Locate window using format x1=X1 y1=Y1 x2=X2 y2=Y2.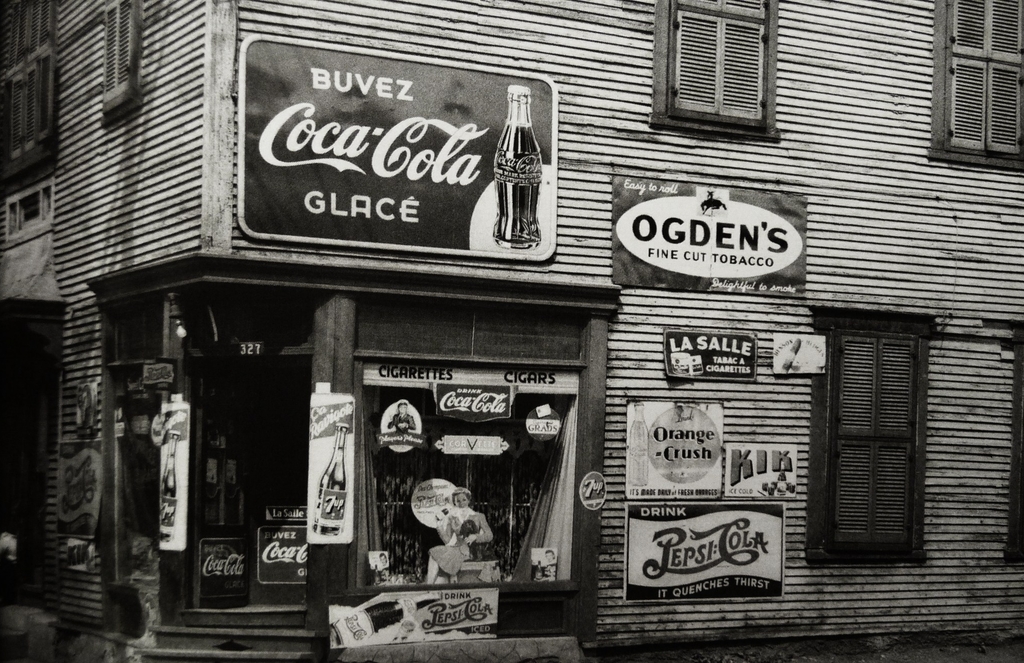
x1=952 y1=0 x2=1023 y2=154.
